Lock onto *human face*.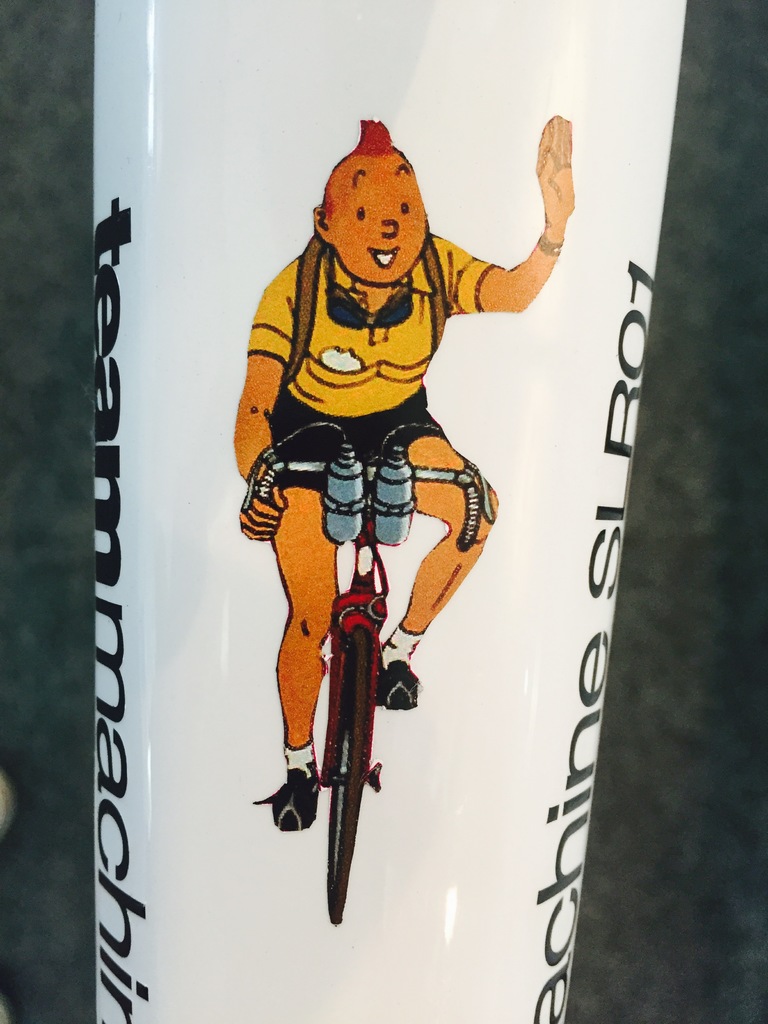
Locked: Rect(326, 156, 431, 284).
